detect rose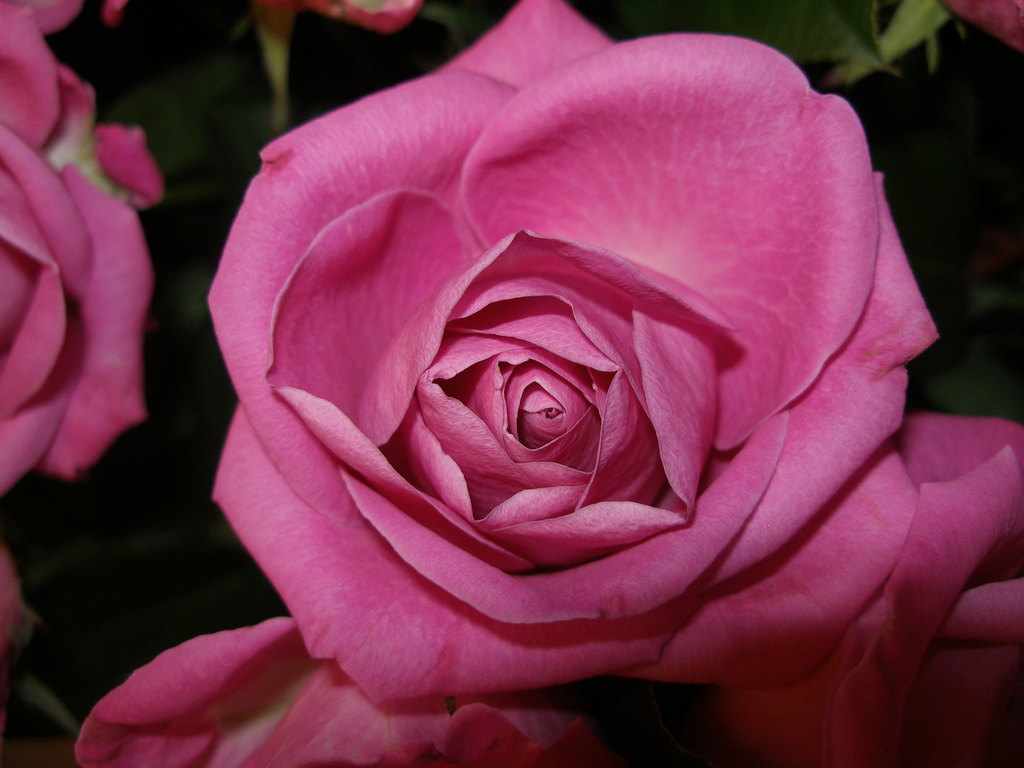
(71,616,608,767)
